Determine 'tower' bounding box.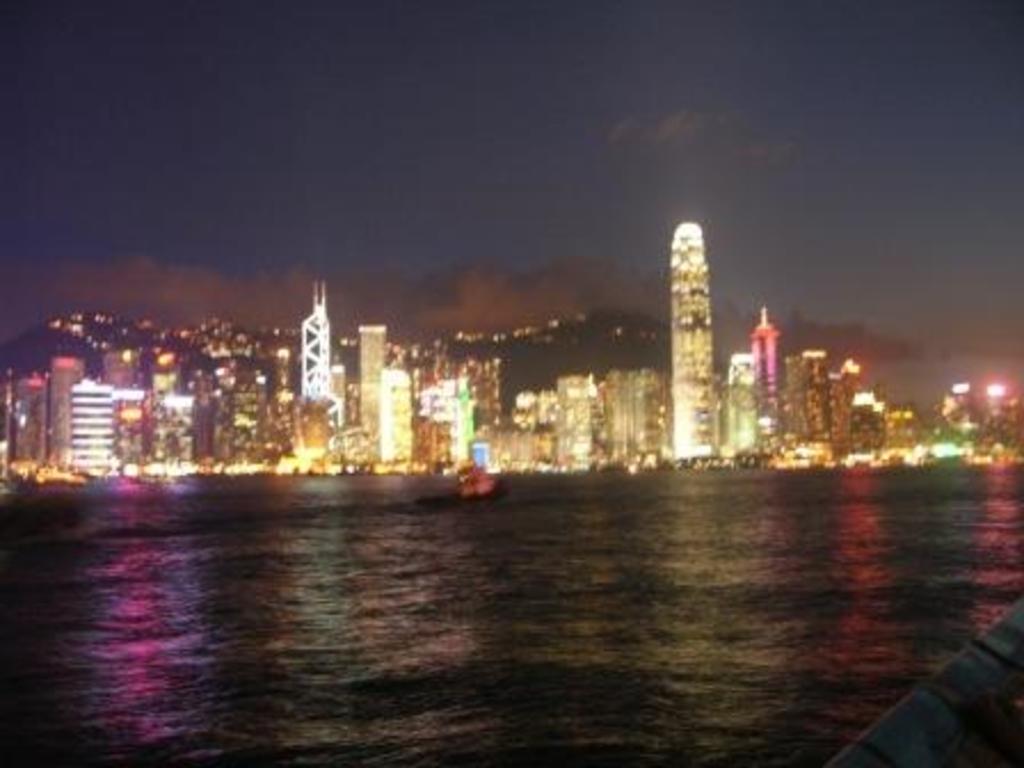
Determined: [96, 341, 137, 386].
